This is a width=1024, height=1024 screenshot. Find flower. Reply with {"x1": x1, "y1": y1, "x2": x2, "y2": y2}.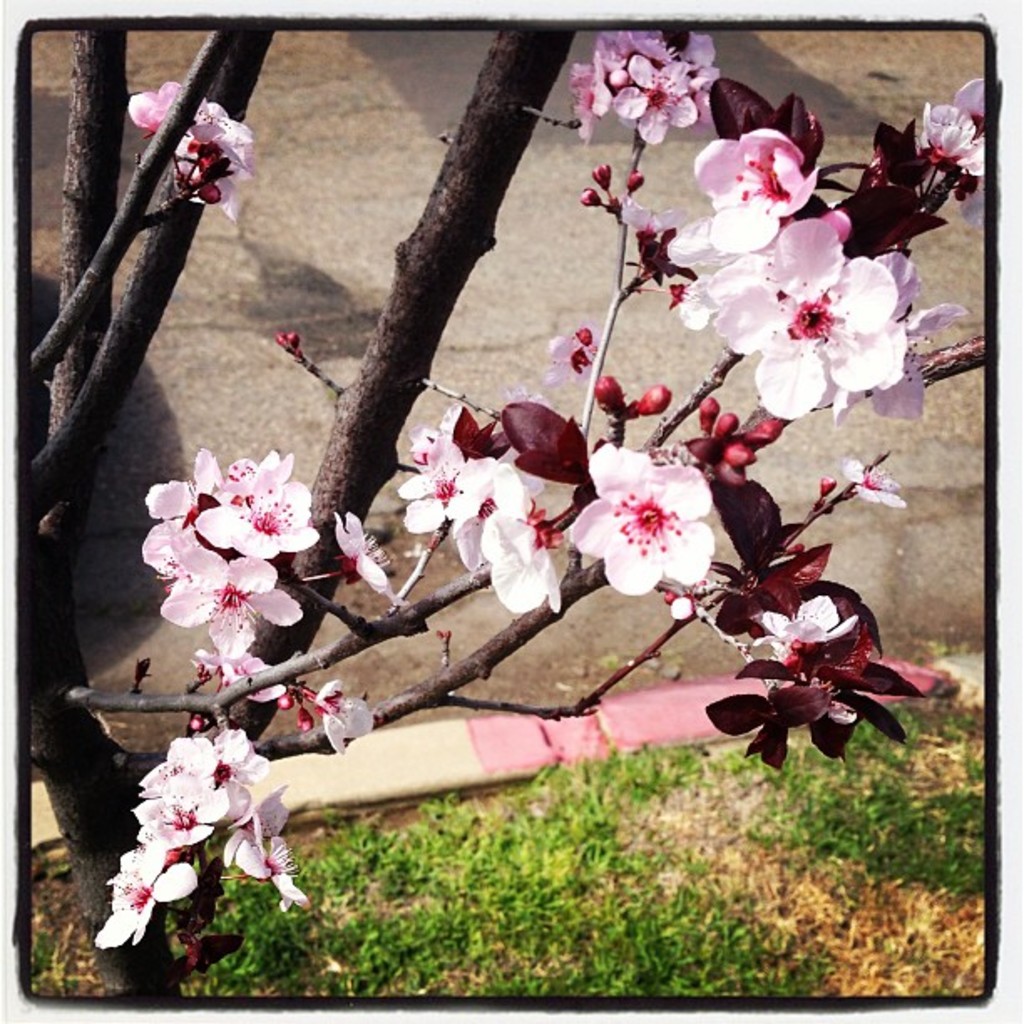
{"x1": 201, "y1": 438, "x2": 325, "y2": 571}.
